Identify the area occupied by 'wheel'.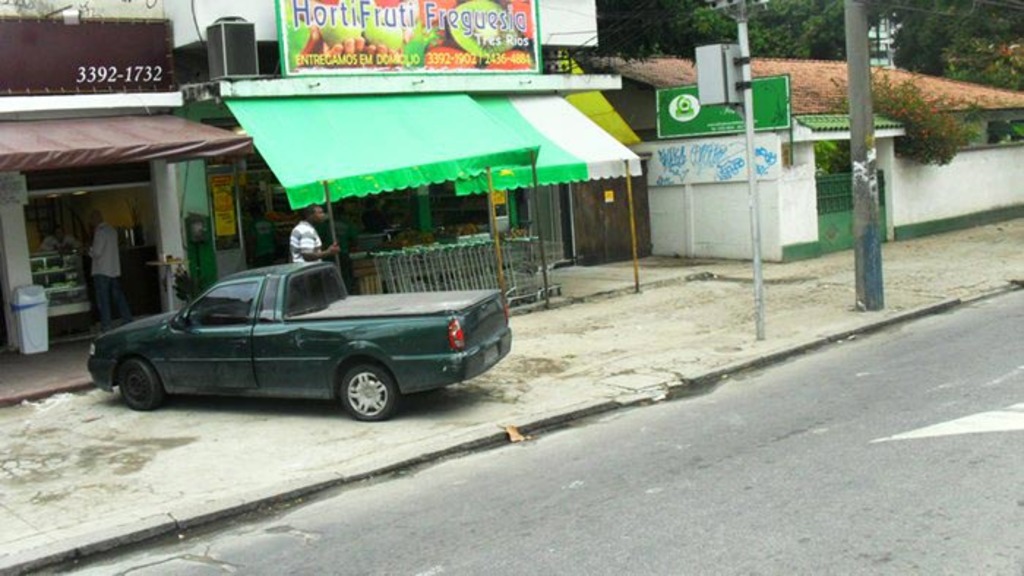
Area: Rect(118, 357, 167, 414).
